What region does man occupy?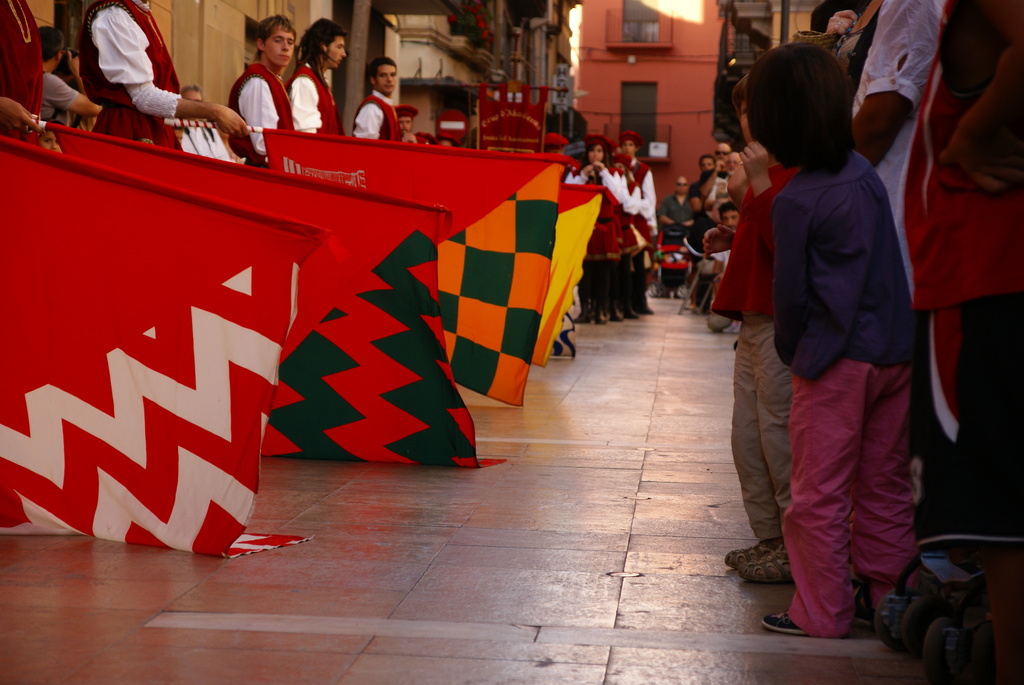
(x1=34, y1=20, x2=105, y2=123).
